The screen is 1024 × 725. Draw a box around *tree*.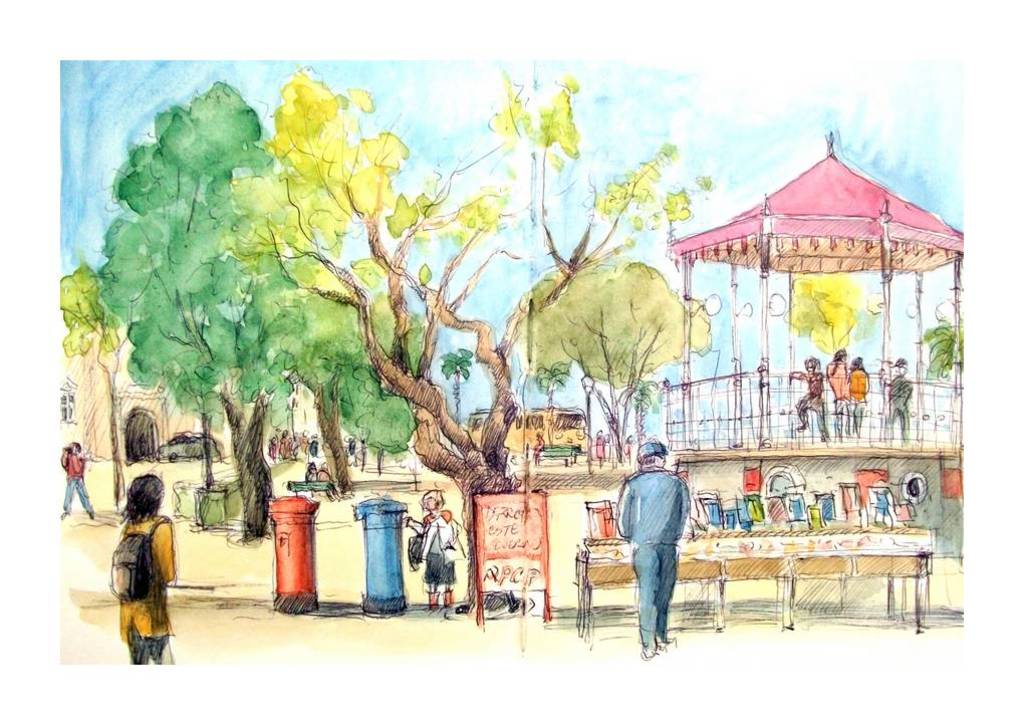
box=[55, 265, 134, 503].
